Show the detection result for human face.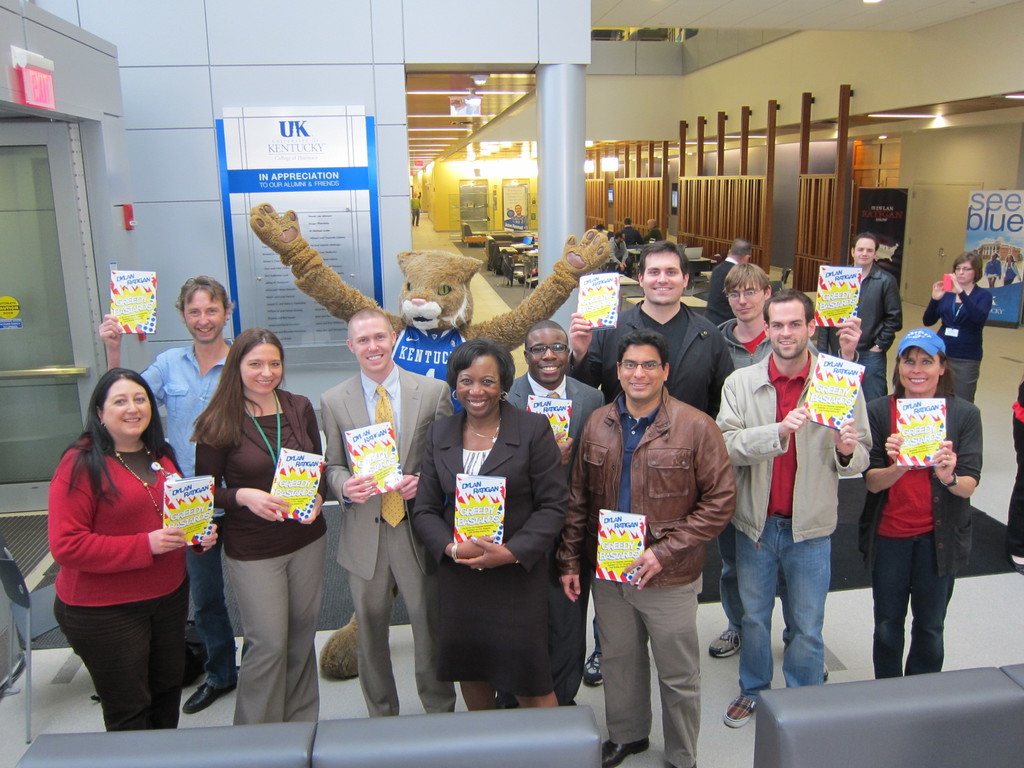
Rect(729, 285, 762, 322).
